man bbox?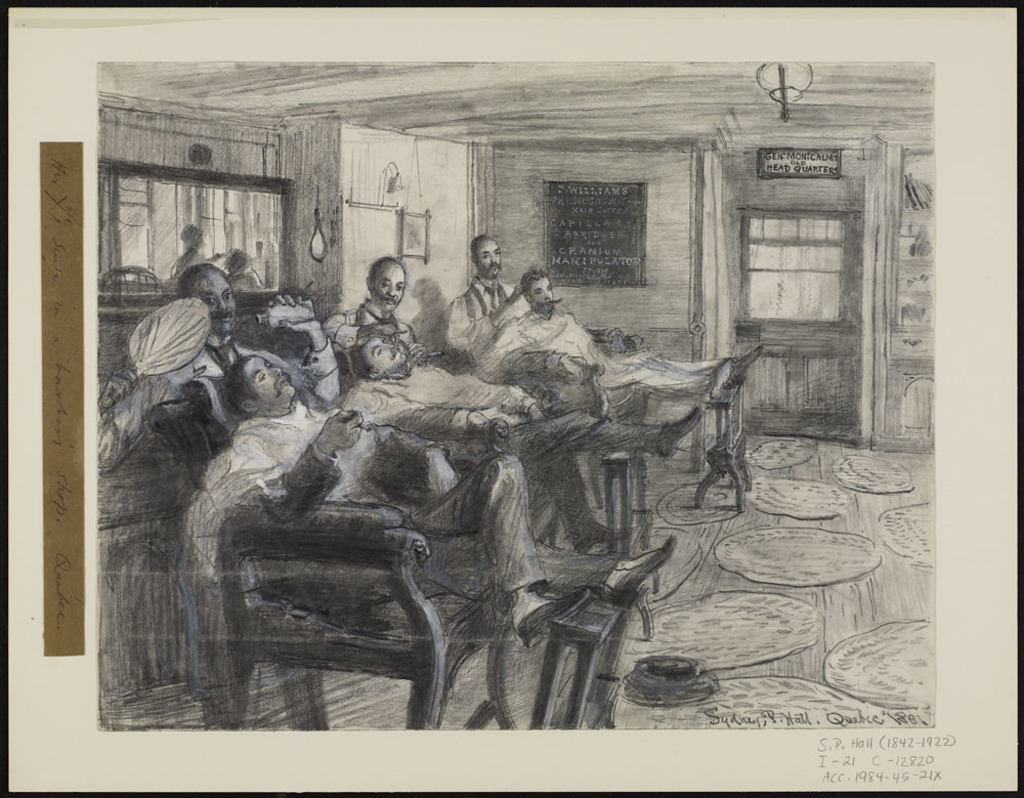
detection(340, 333, 628, 549)
